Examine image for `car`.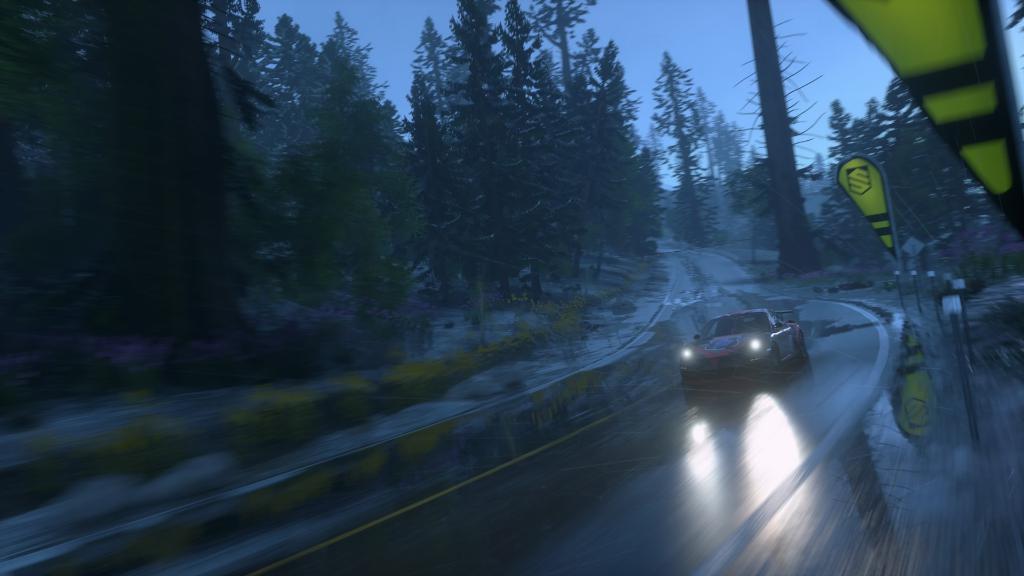
Examination result: <bbox>682, 307, 804, 376</bbox>.
